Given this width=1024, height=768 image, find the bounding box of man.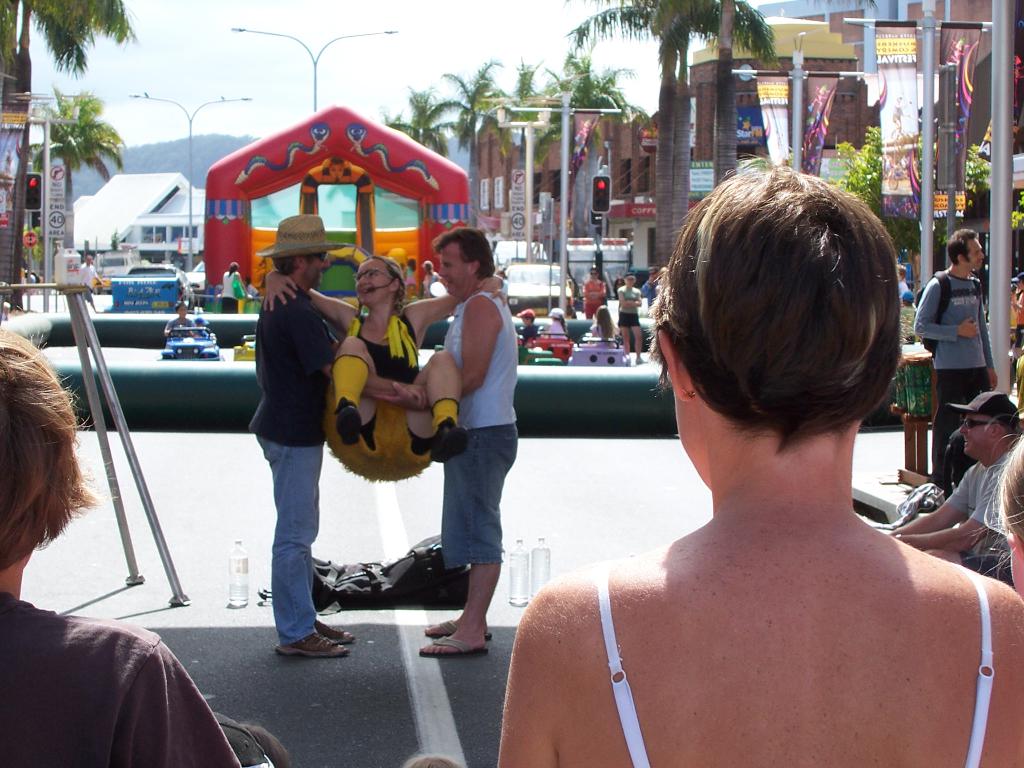
(left=1009, top=267, right=1023, bottom=352).
